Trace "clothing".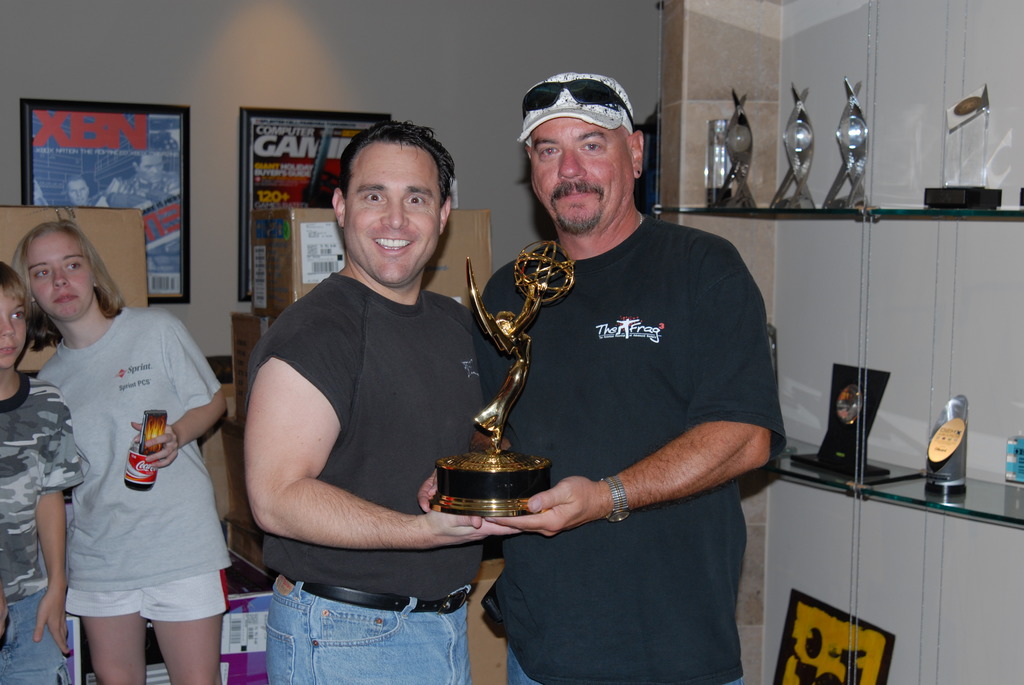
Traced to locate(101, 171, 182, 201).
